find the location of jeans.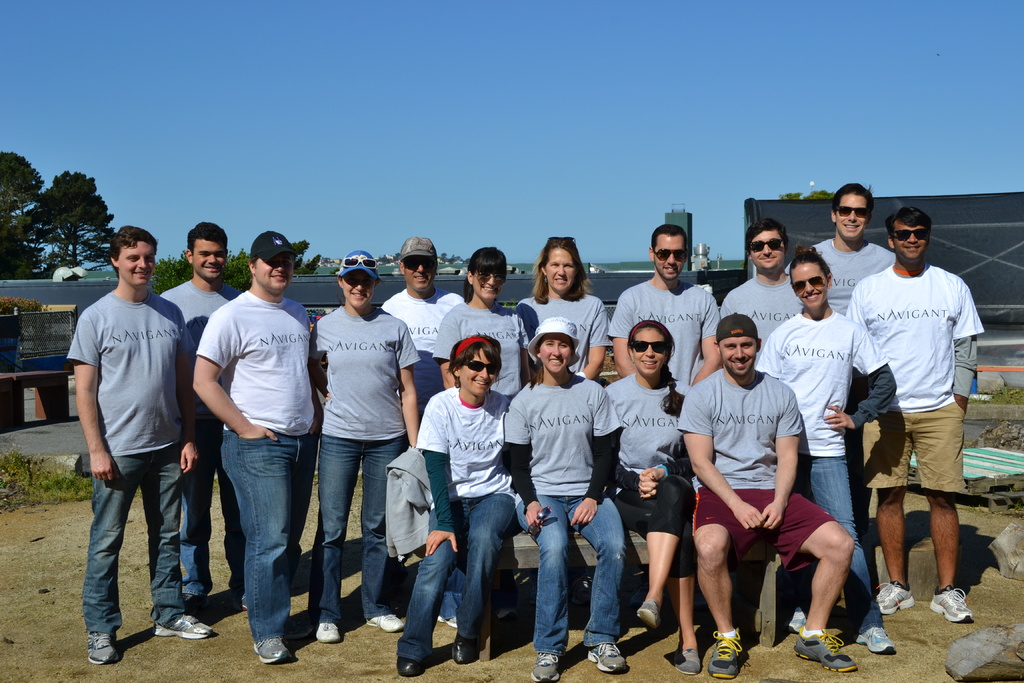
Location: {"left": 84, "top": 445, "right": 177, "bottom": 634}.
